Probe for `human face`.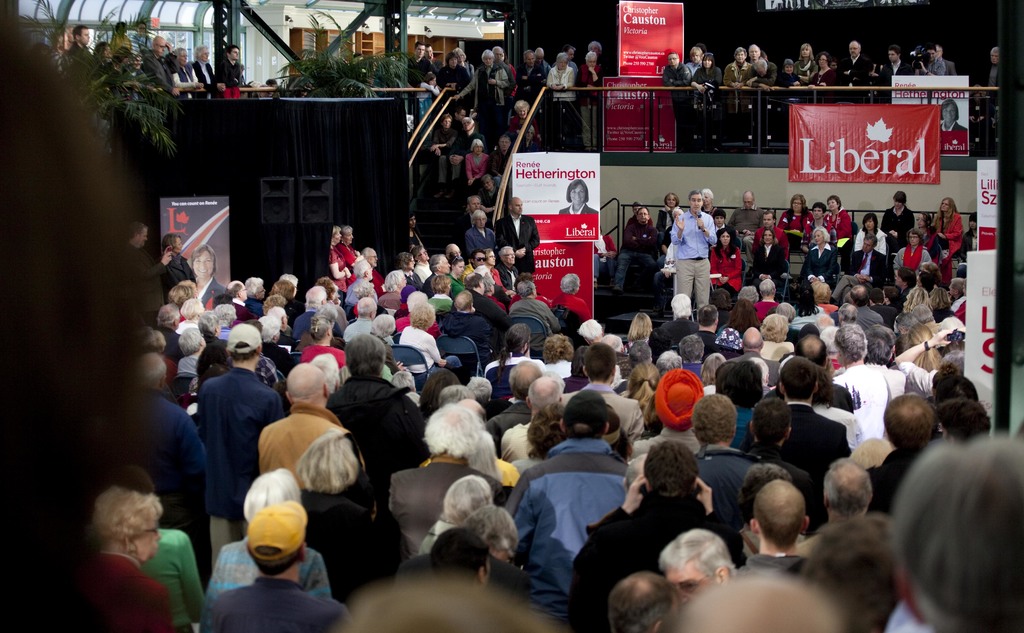
Probe result: {"x1": 737, "y1": 48, "x2": 744, "y2": 65}.
